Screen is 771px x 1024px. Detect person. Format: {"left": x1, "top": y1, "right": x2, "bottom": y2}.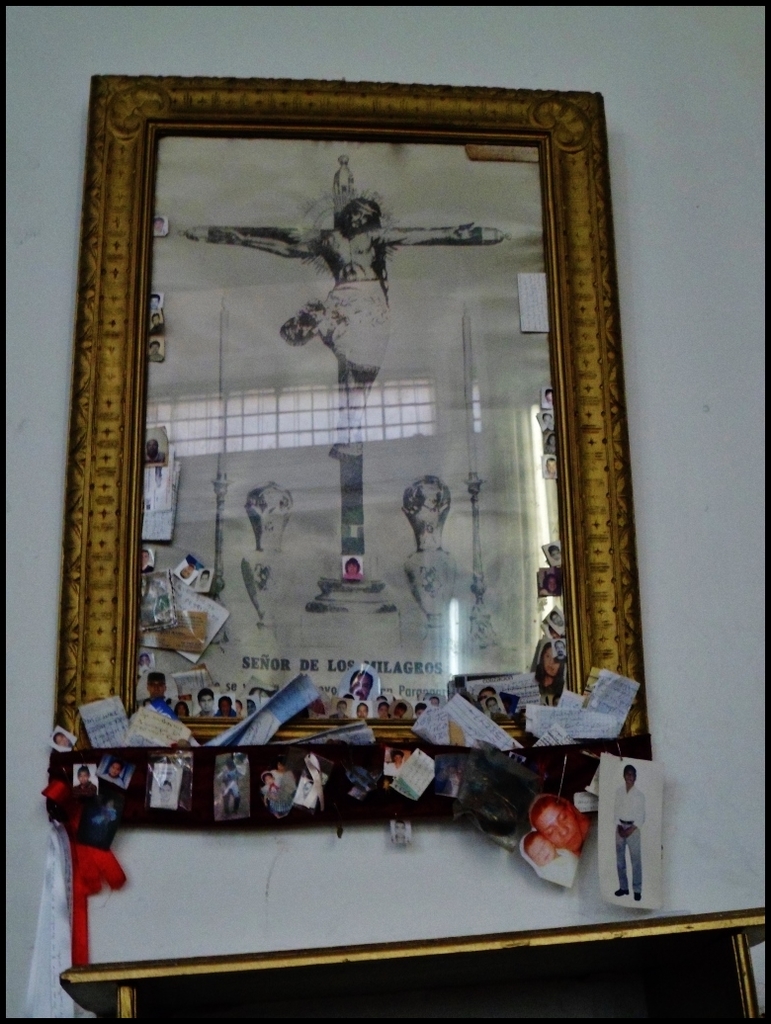
{"left": 147, "top": 671, "right": 172, "bottom": 713}.
